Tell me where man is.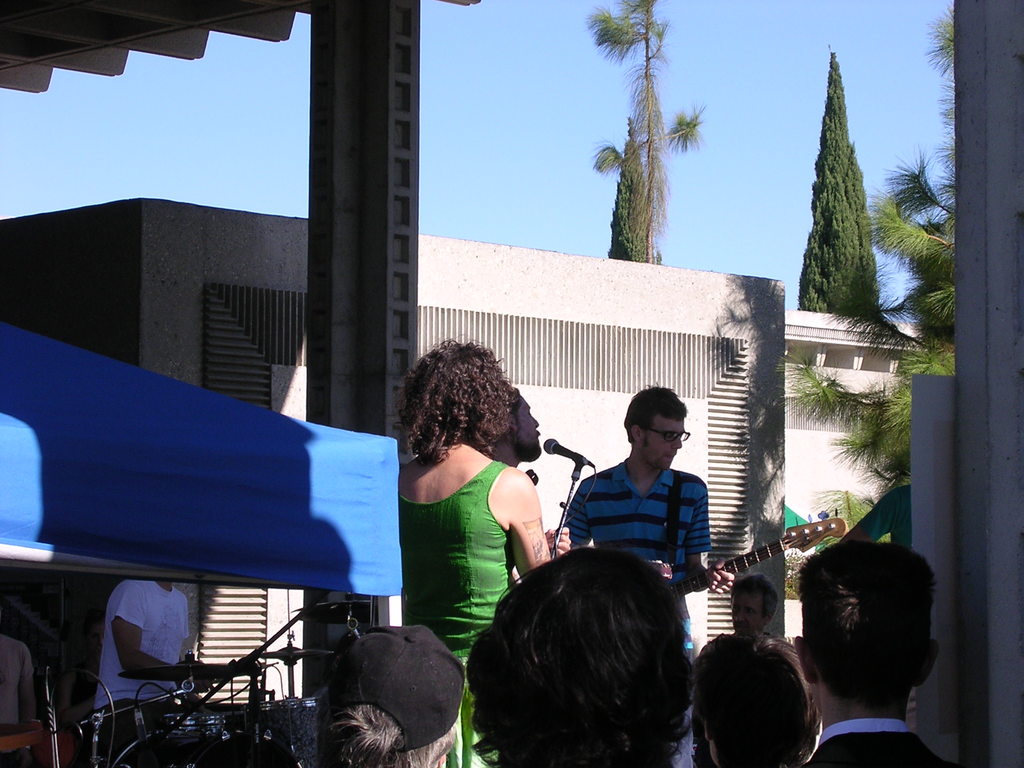
man is at box(488, 388, 541, 465).
